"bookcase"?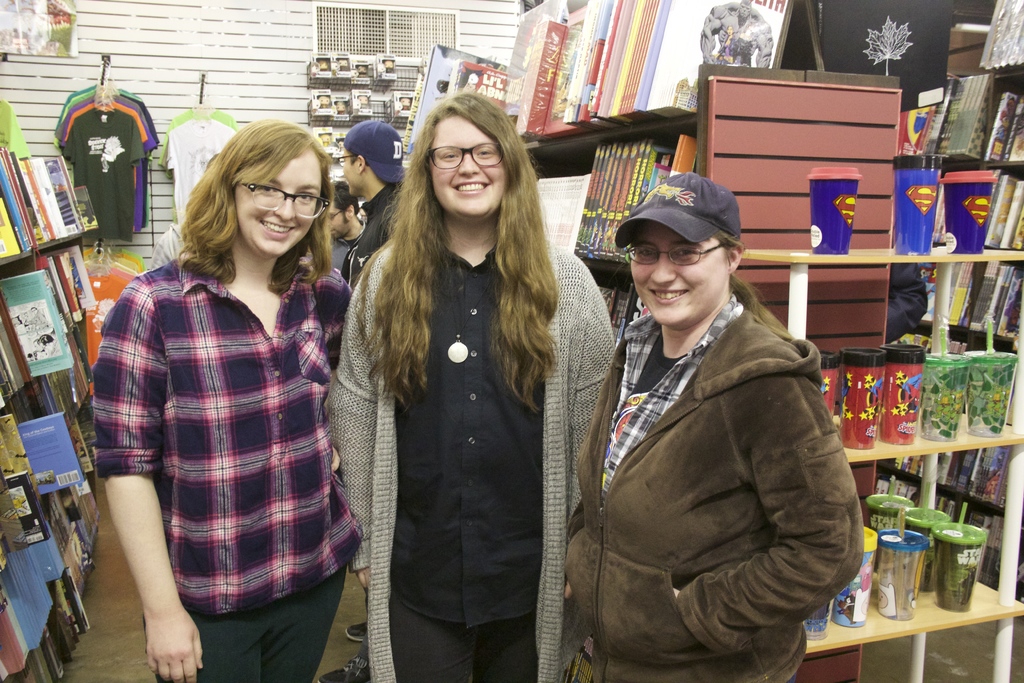
399,0,905,682
